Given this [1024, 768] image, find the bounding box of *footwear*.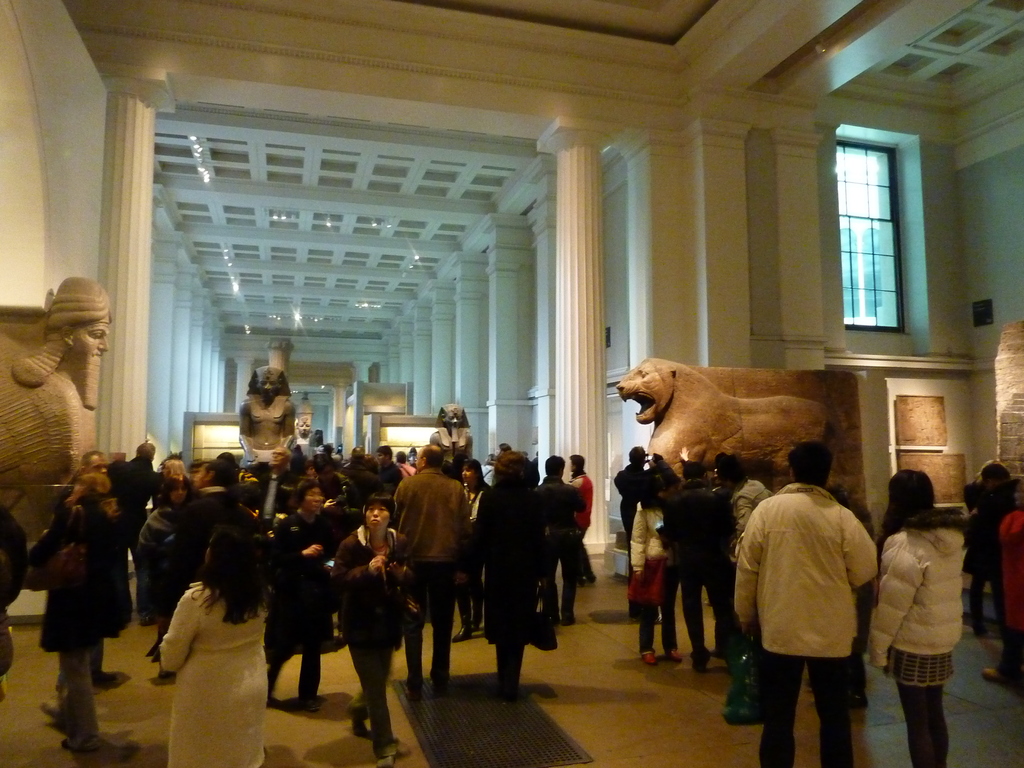
x1=986 y1=666 x2=1013 y2=689.
